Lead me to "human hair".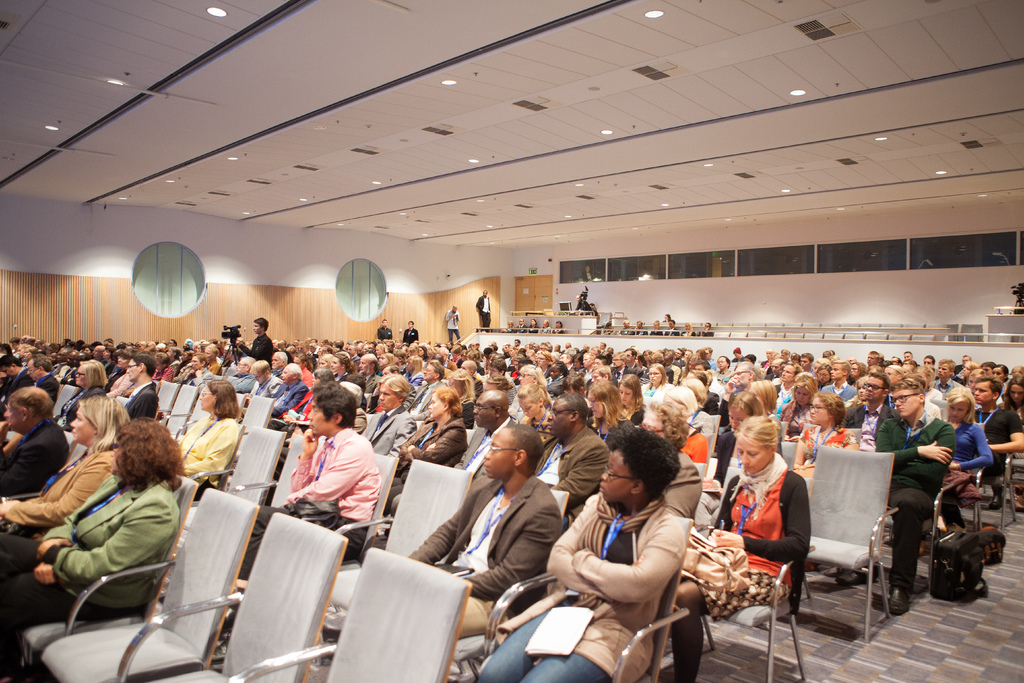
Lead to 406 318 413 326.
